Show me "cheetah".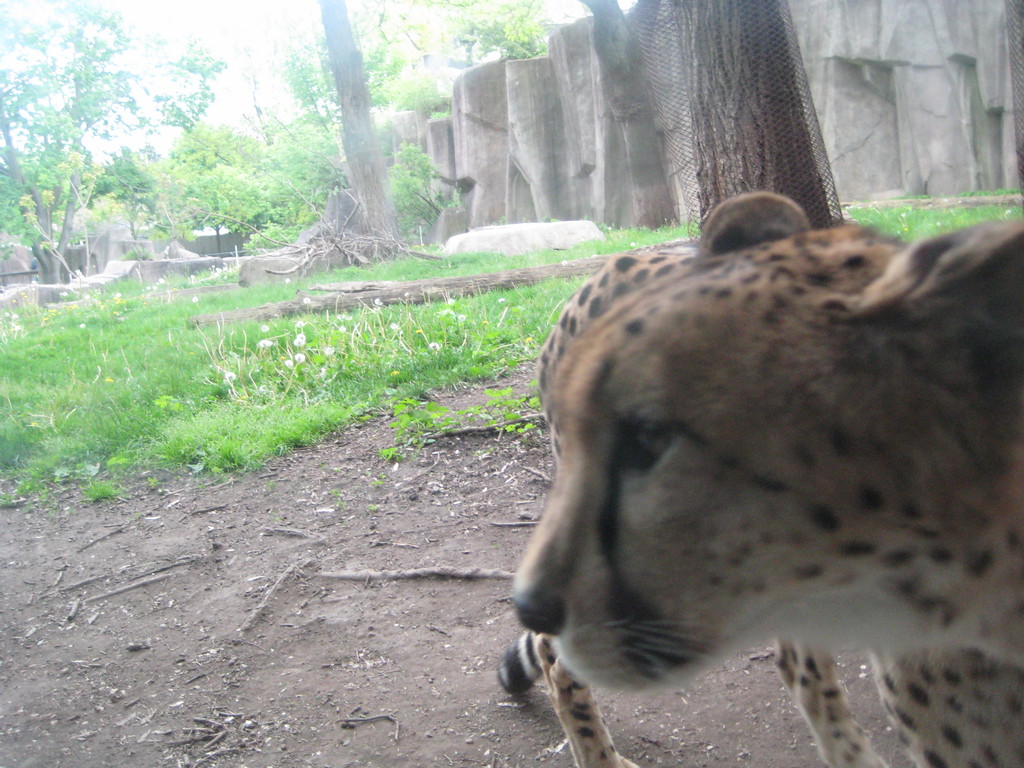
"cheetah" is here: bbox=(488, 255, 1023, 767).
